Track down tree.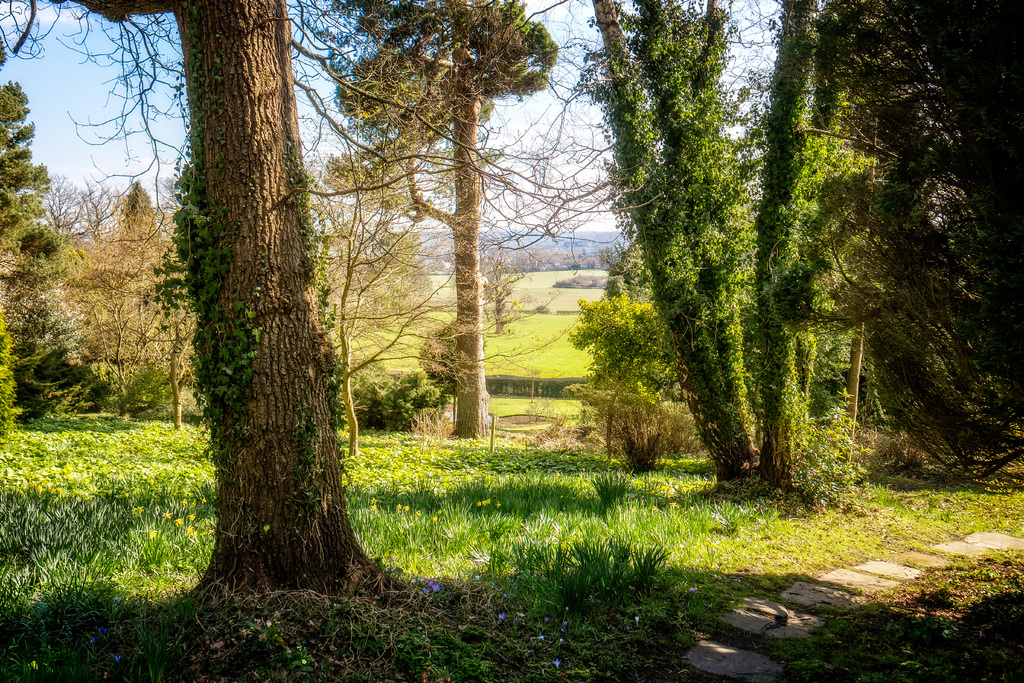
Tracked to {"x1": 0, "y1": 0, "x2": 427, "y2": 621}.
